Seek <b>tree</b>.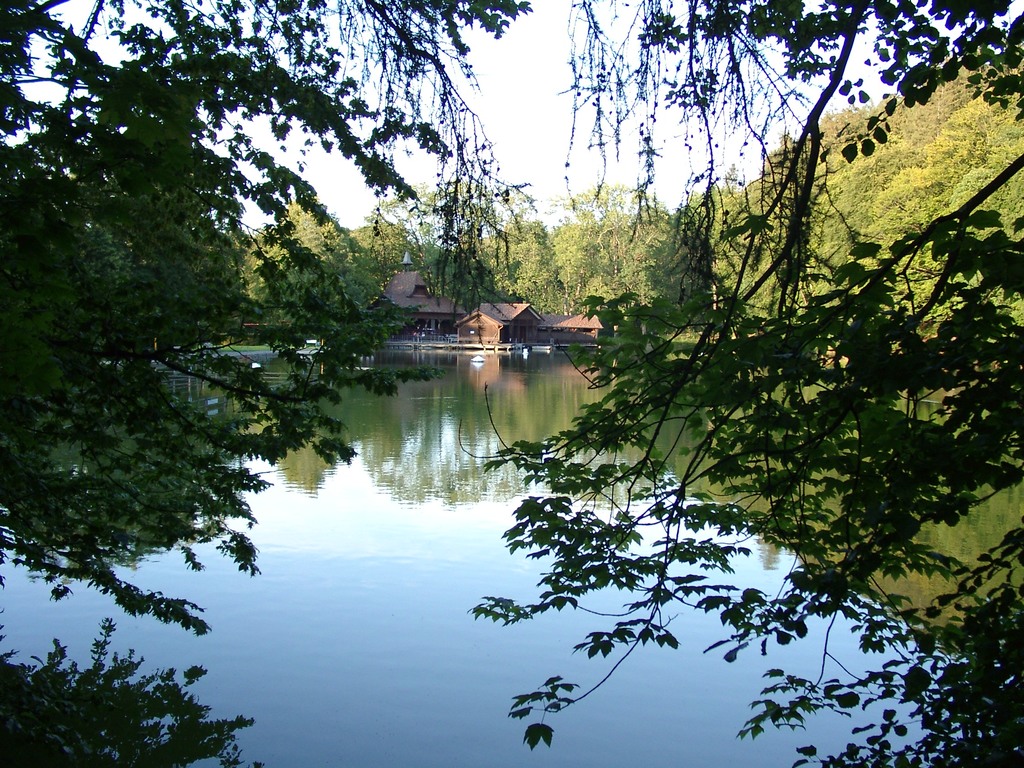
x1=477 y1=146 x2=1023 y2=767.
